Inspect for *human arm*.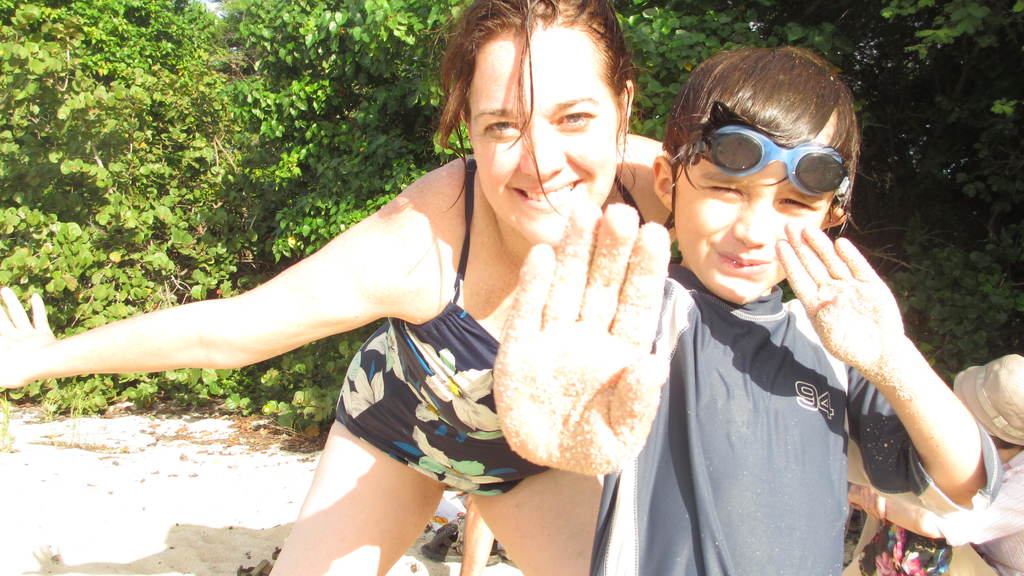
Inspection: 767 228 980 549.
